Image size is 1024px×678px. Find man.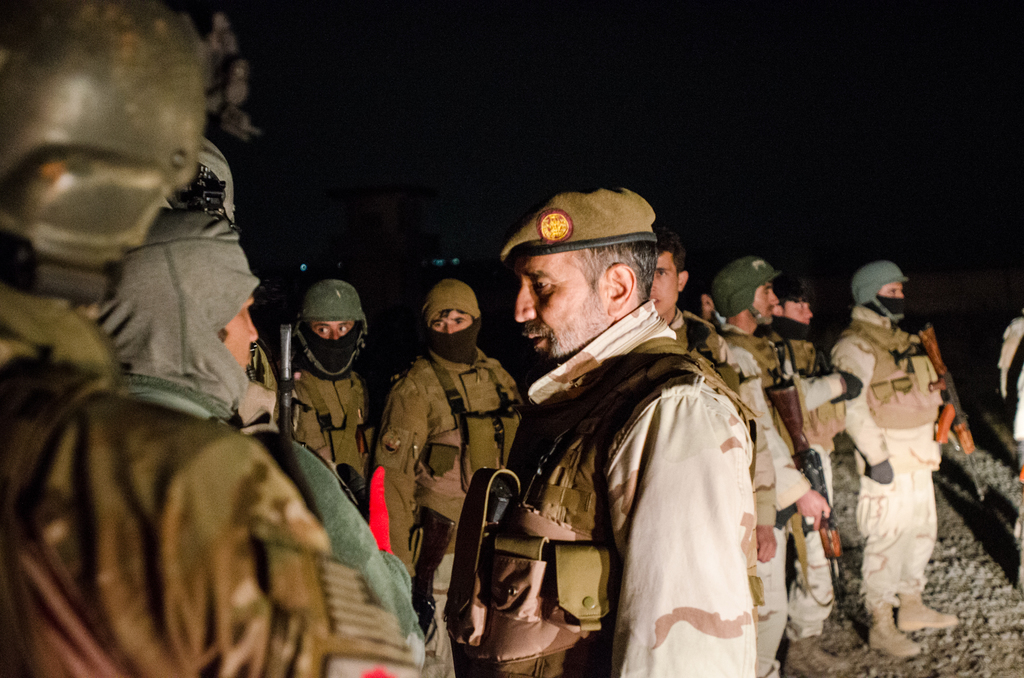
(x1=467, y1=174, x2=766, y2=677).
